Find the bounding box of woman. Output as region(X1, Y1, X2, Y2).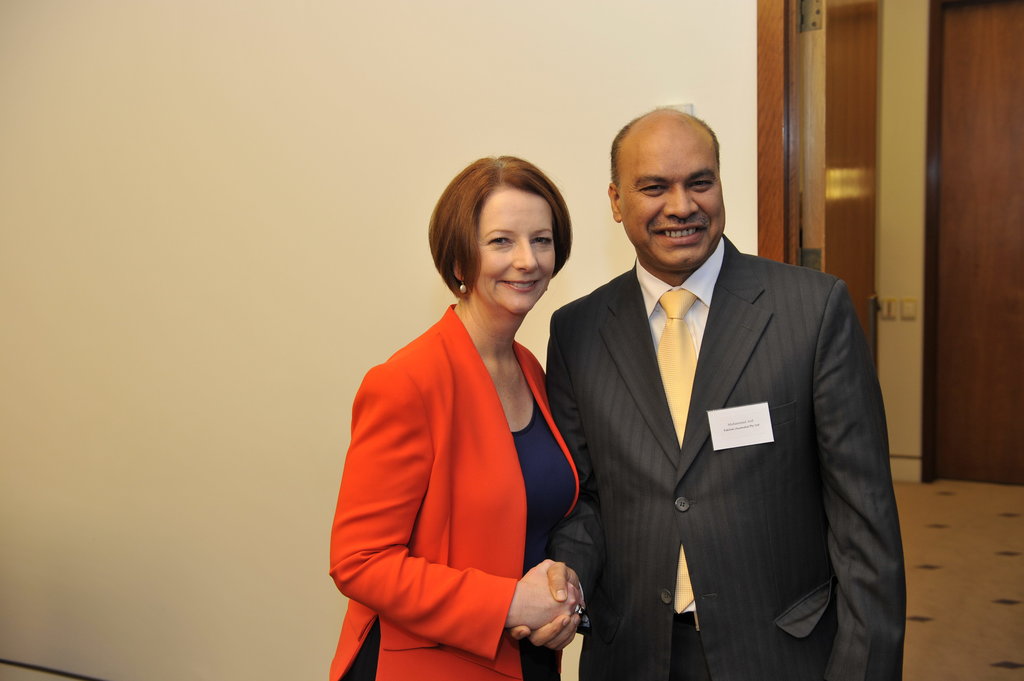
region(343, 154, 602, 670).
